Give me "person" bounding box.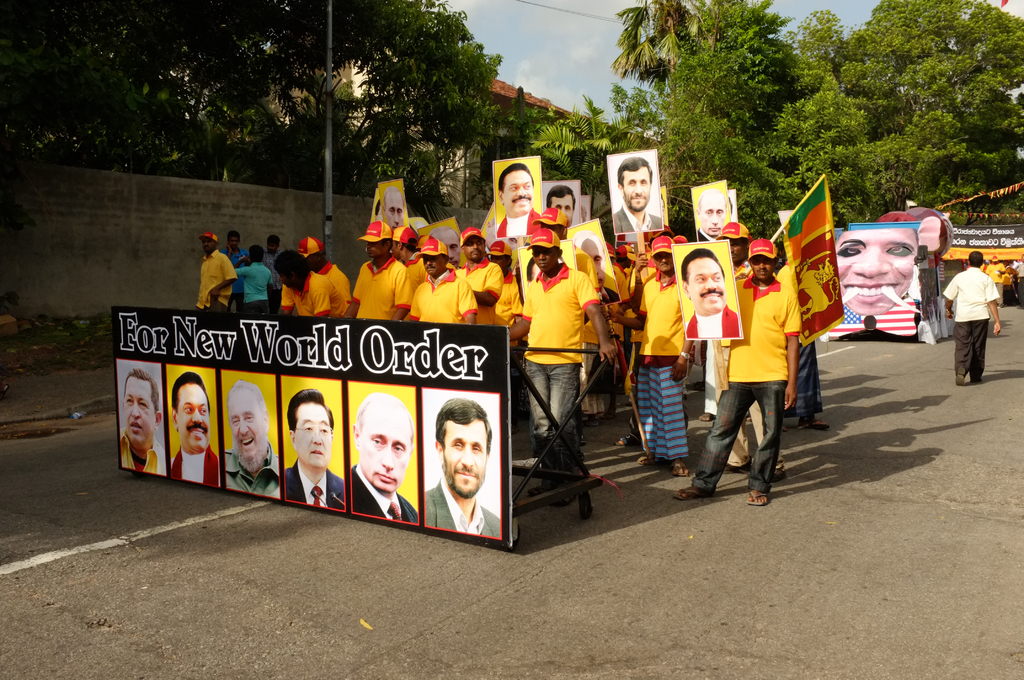
[224, 379, 287, 503].
